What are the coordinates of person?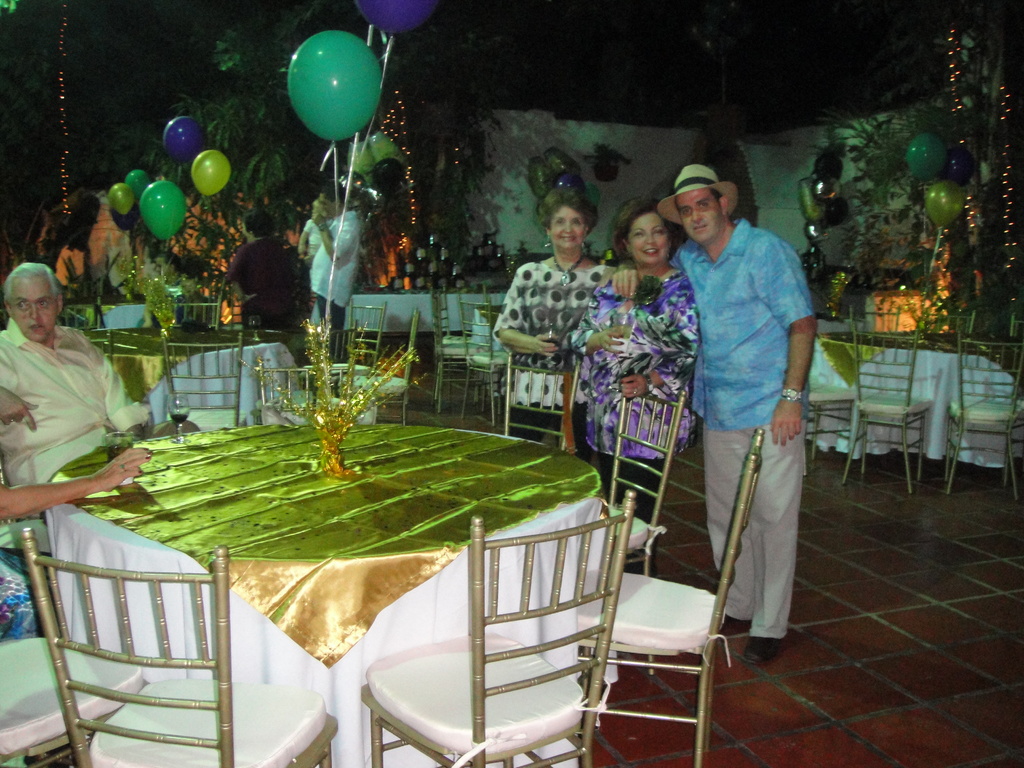
{"left": 225, "top": 202, "right": 300, "bottom": 327}.
